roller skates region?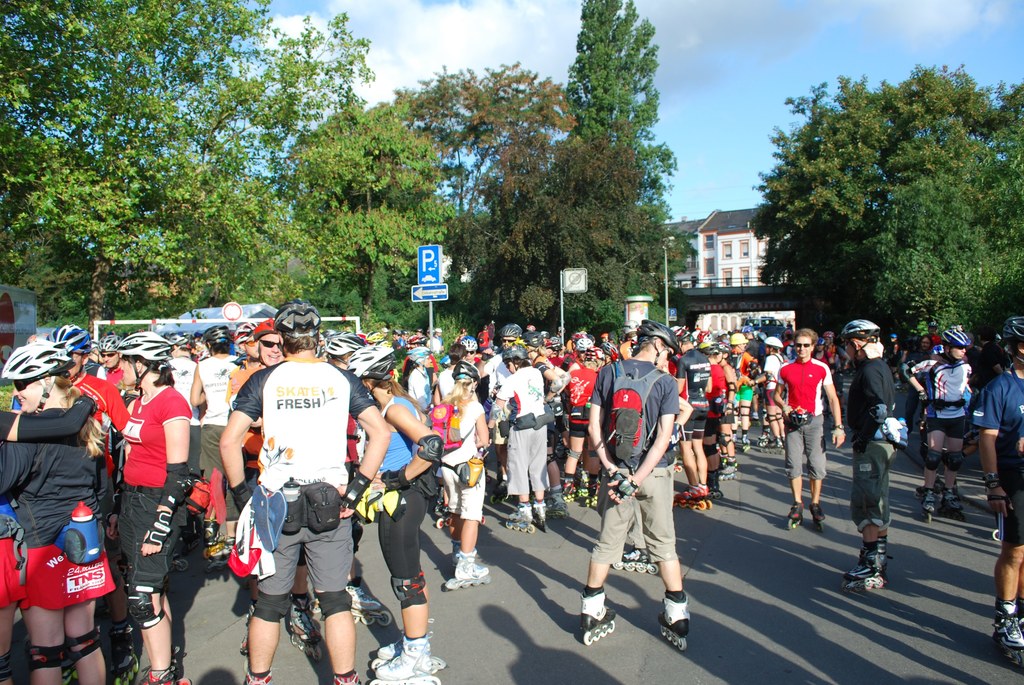
(344, 575, 395, 624)
